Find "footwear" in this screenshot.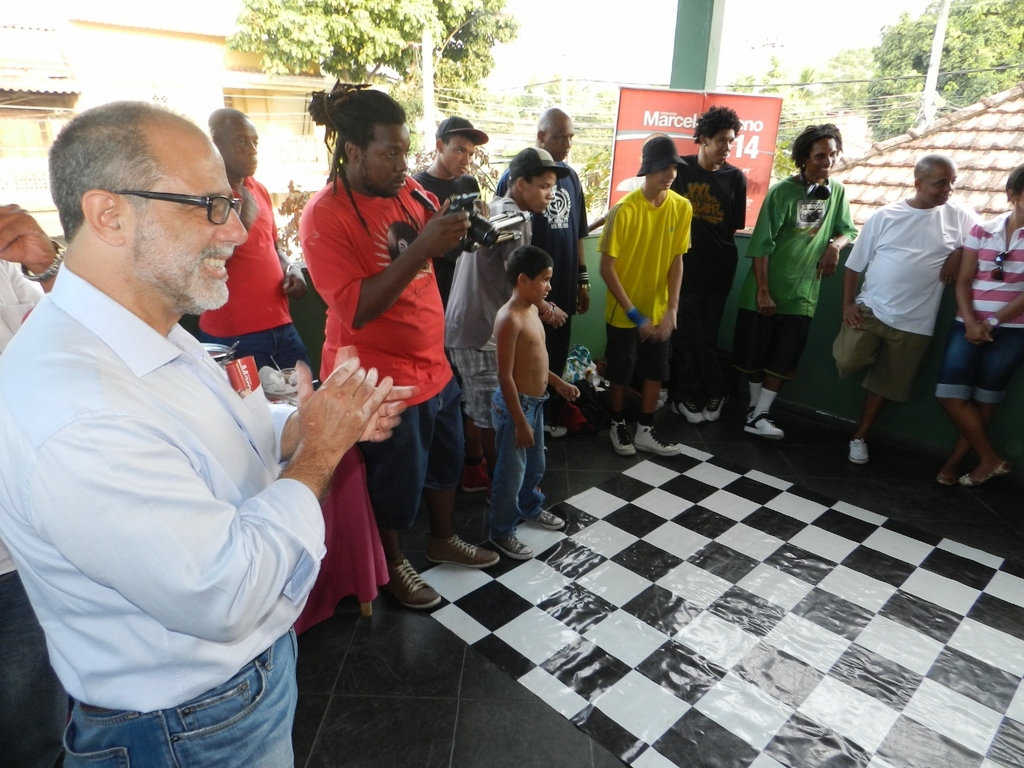
The bounding box for "footwear" is (940, 468, 954, 486).
